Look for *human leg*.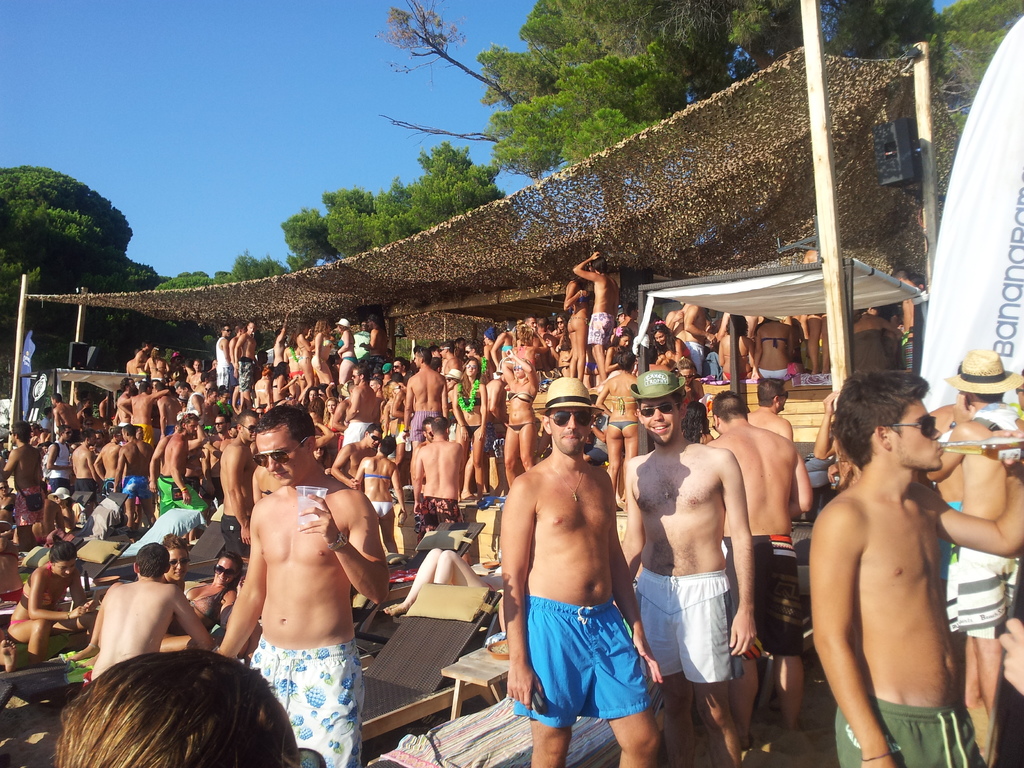
Found: rect(472, 425, 488, 483).
